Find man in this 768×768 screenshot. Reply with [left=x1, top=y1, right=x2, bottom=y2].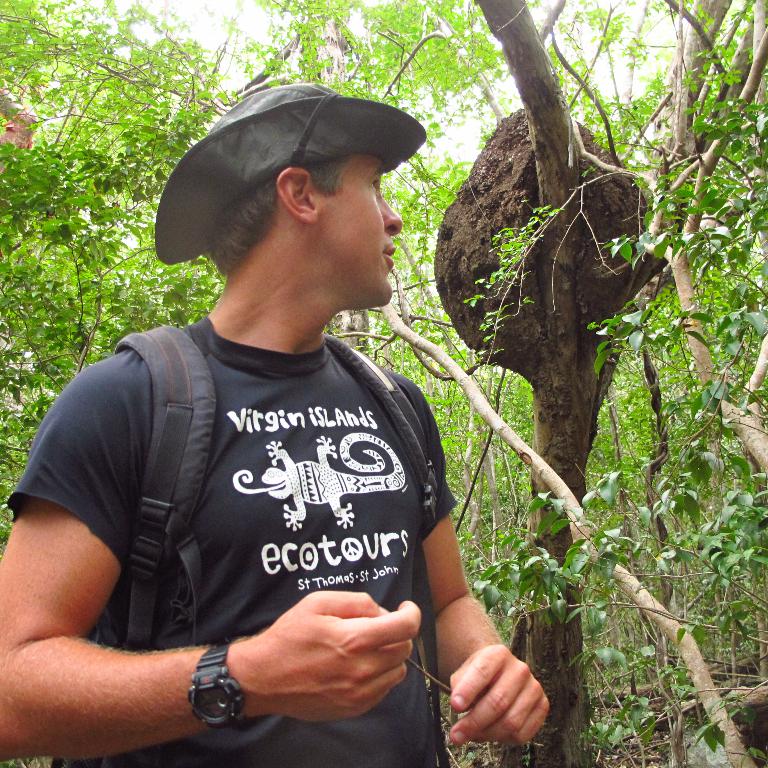
[left=36, top=67, right=500, bottom=767].
